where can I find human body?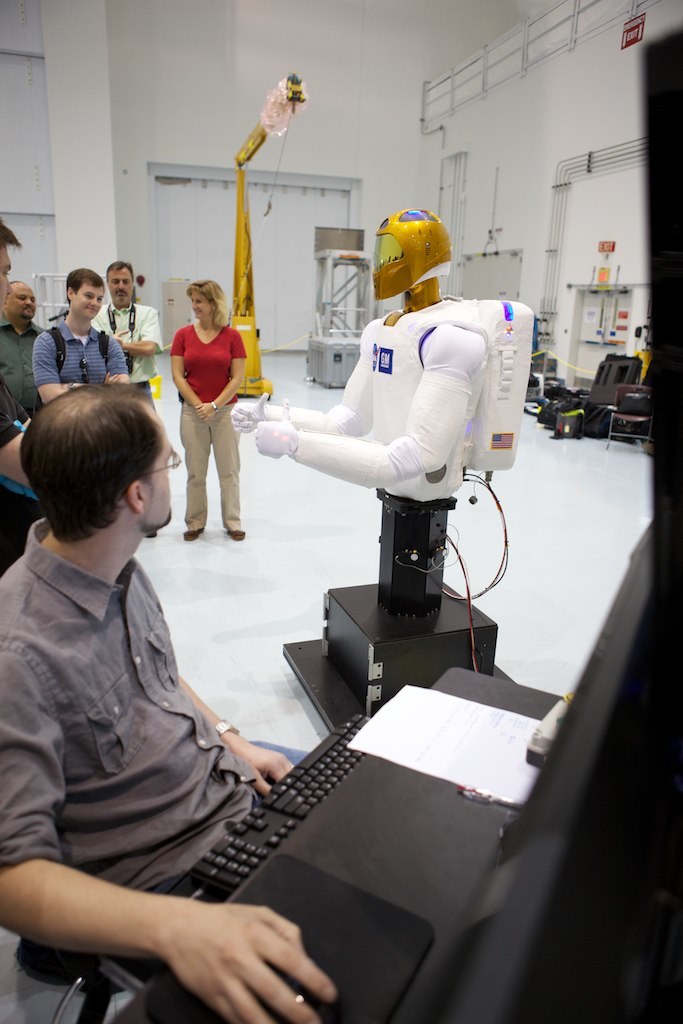
You can find it at (x1=157, y1=239, x2=250, y2=535).
